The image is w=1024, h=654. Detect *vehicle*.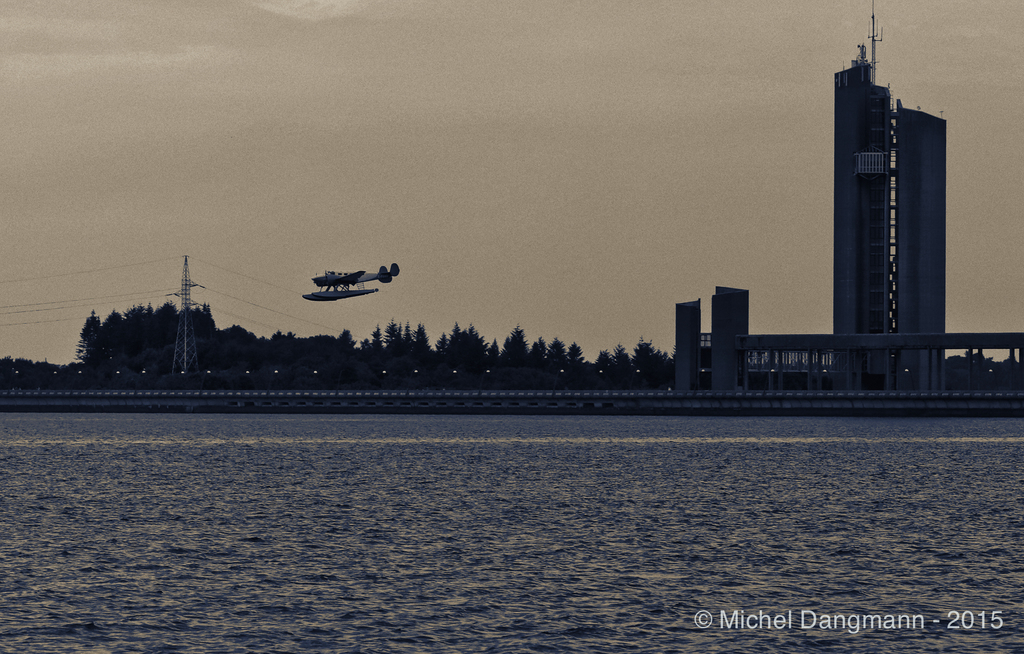
Detection: pyautogui.locateOnScreen(305, 247, 401, 300).
